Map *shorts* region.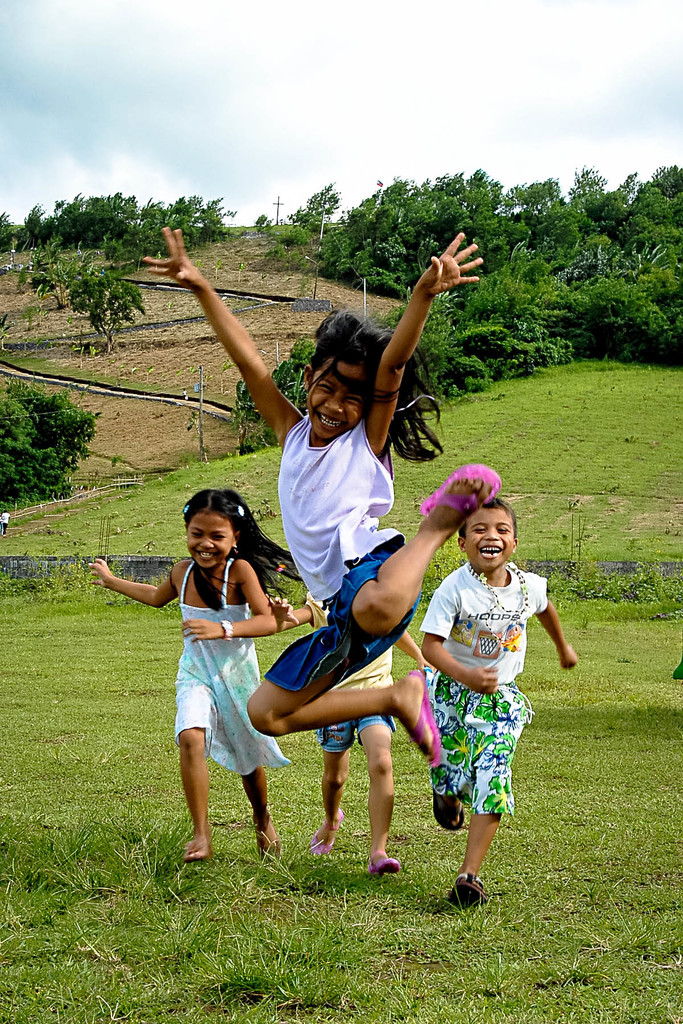
Mapped to [left=260, top=540, right=418, bottom=712].
